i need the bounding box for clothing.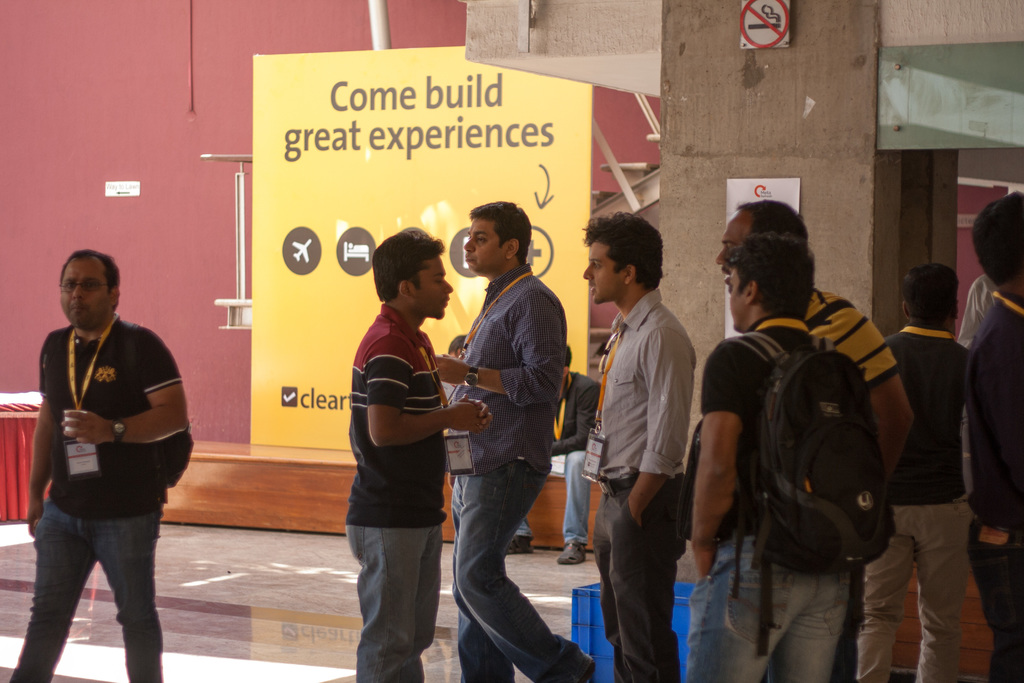
Here it is: bbox=[449, 261, 572, 682].
